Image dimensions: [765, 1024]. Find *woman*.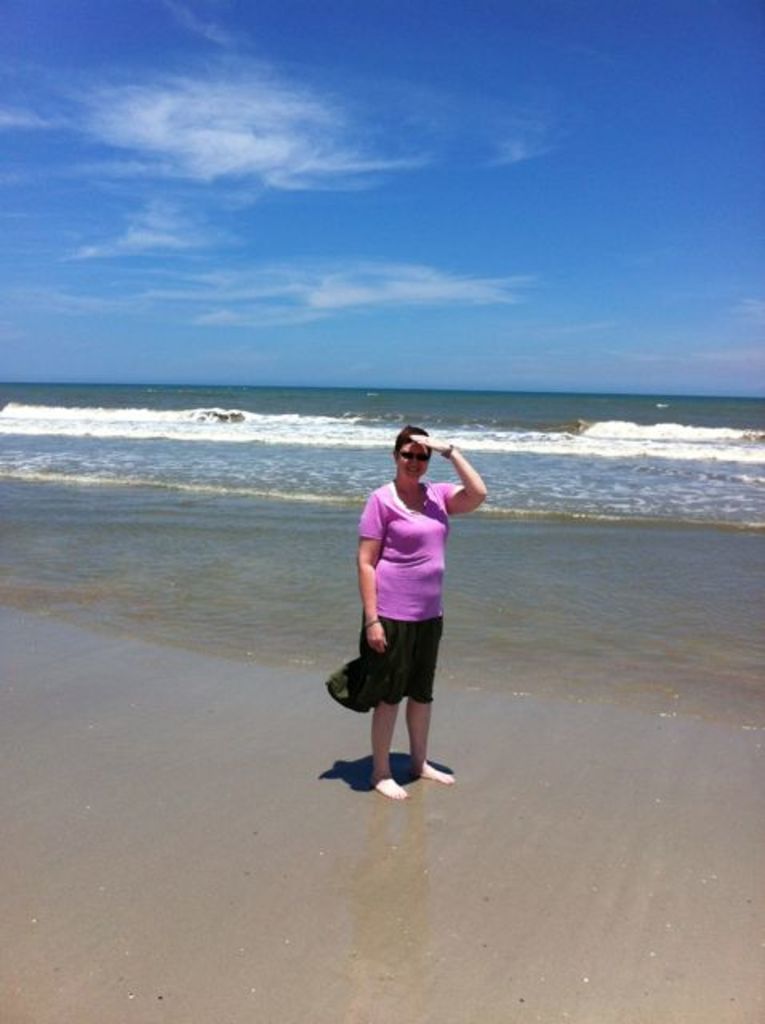
[339, 421, 480, 797].
